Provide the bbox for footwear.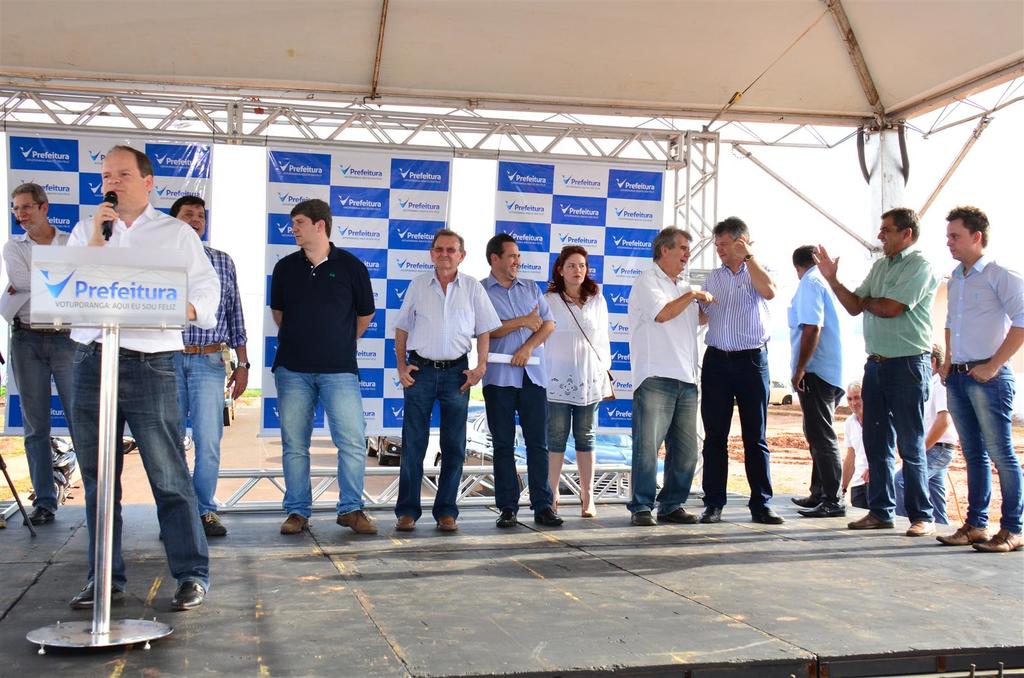
580,493,598,518.
